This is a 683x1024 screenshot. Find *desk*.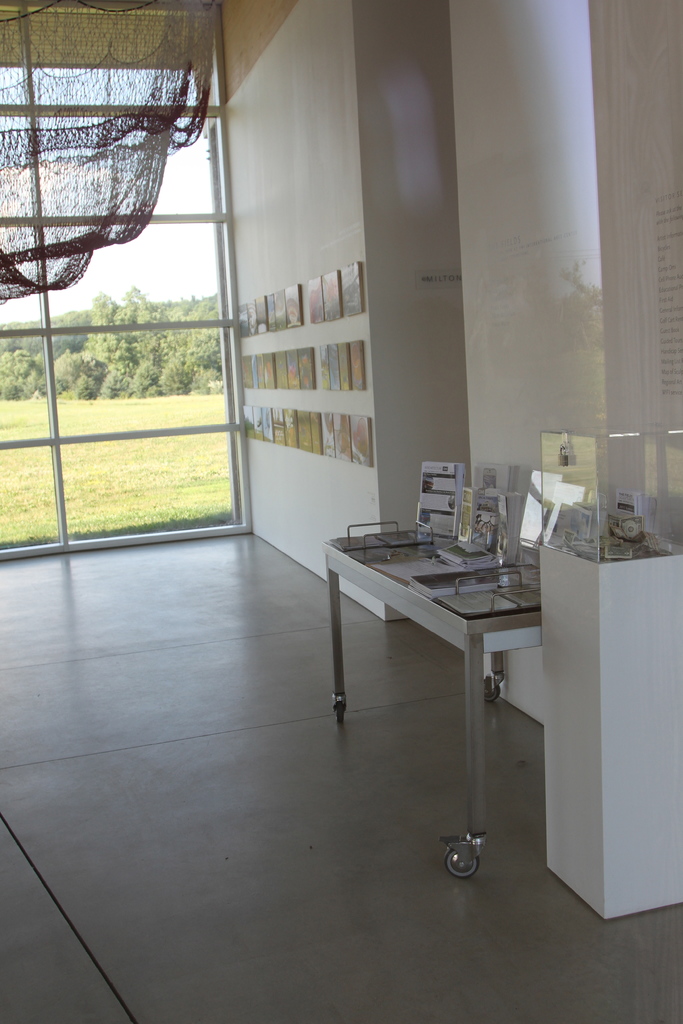
Bounding box: locate(348, 540, 551, 854).
